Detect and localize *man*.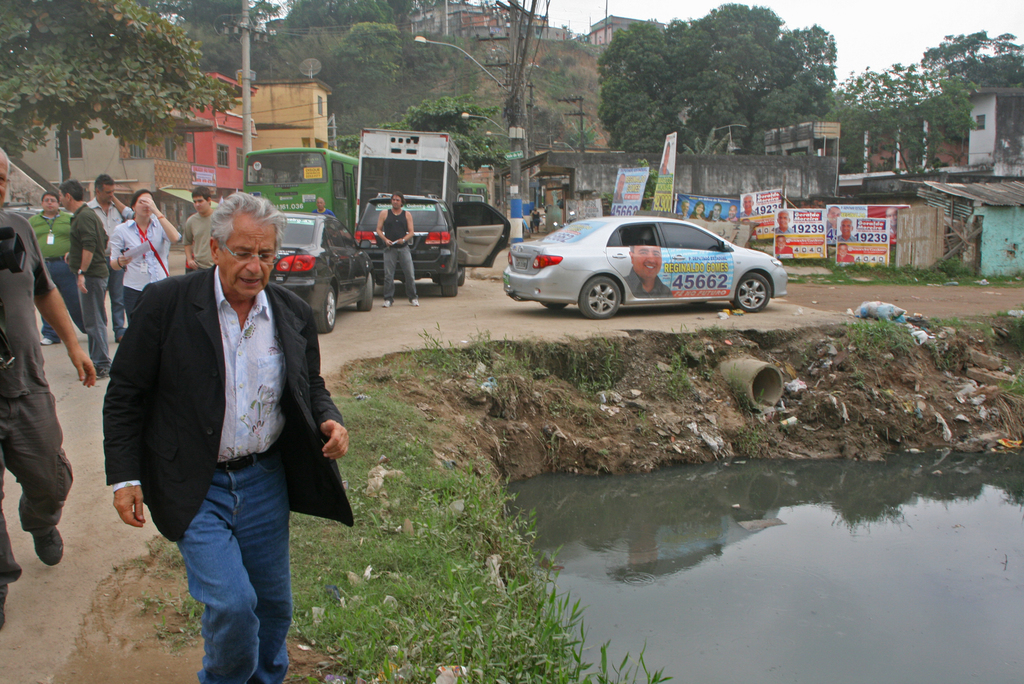
Localized at l=181, t=189, r=218, b=270.
